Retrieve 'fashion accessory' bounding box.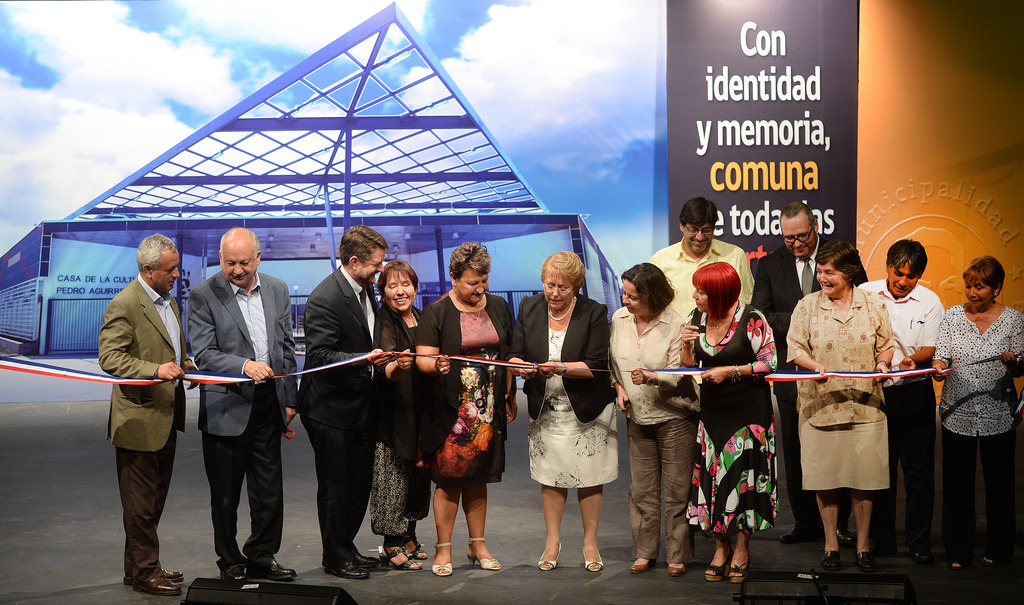
Bounding box: [776, 220, 820, 249].
